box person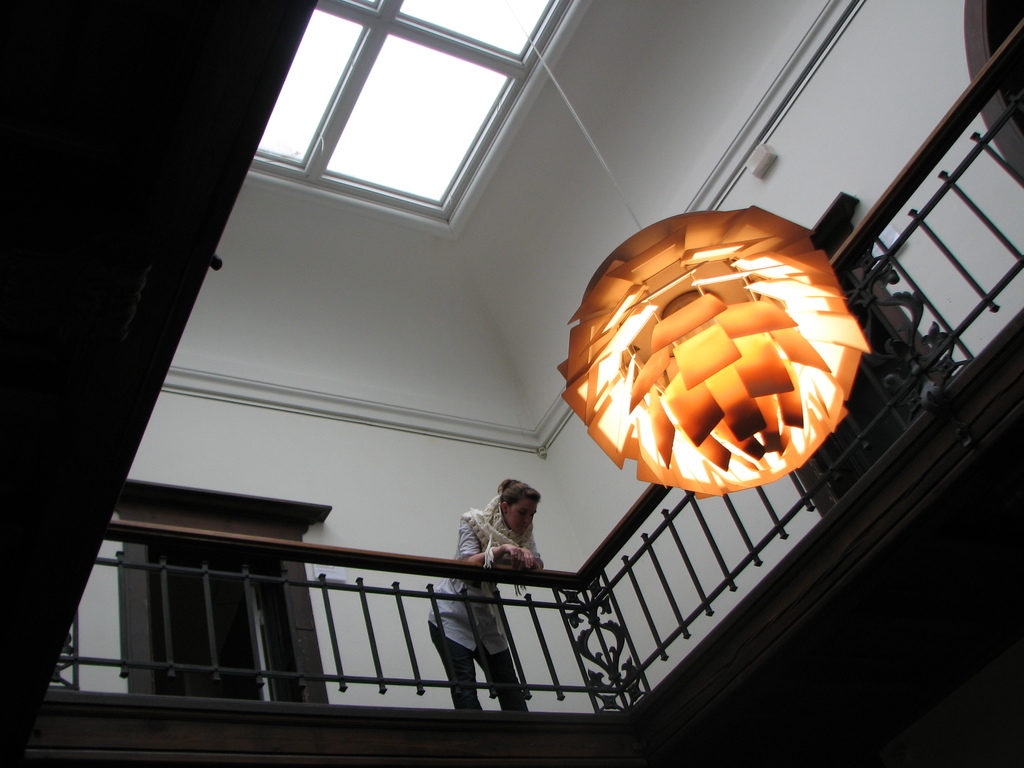
x1=426, y1=475, x2=547, y2=708
